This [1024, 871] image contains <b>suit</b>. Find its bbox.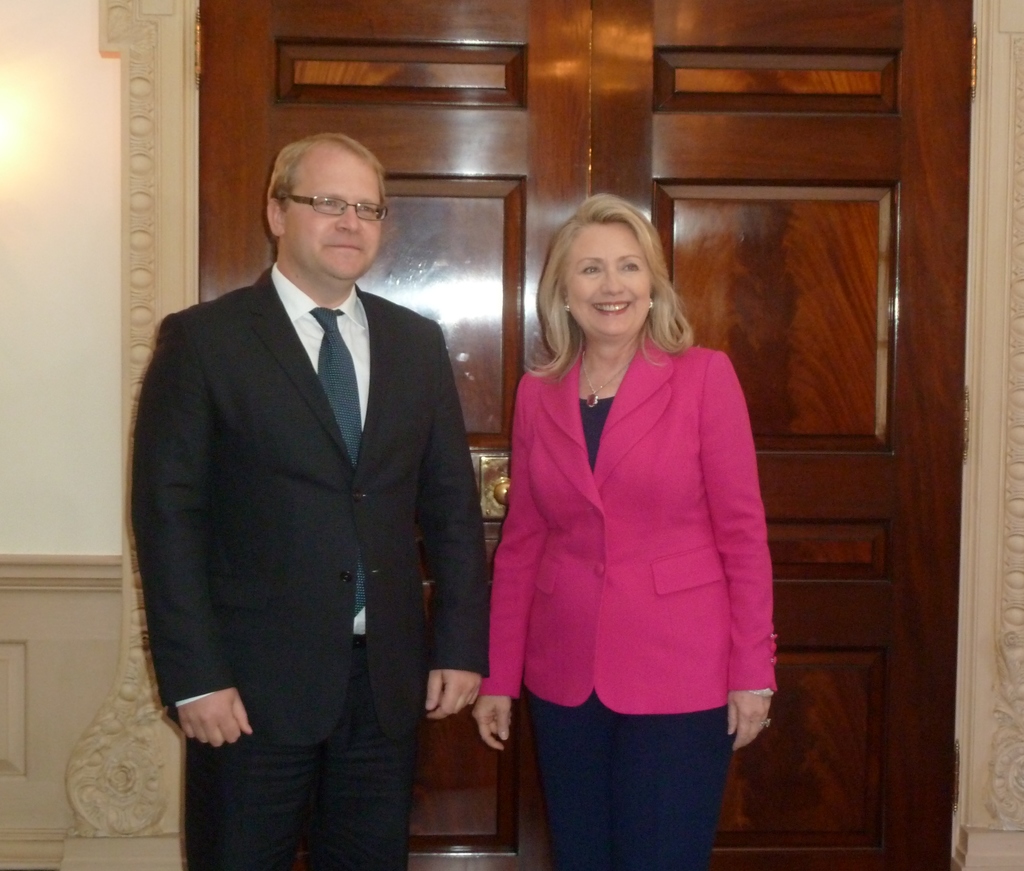
88:156:442:819.
